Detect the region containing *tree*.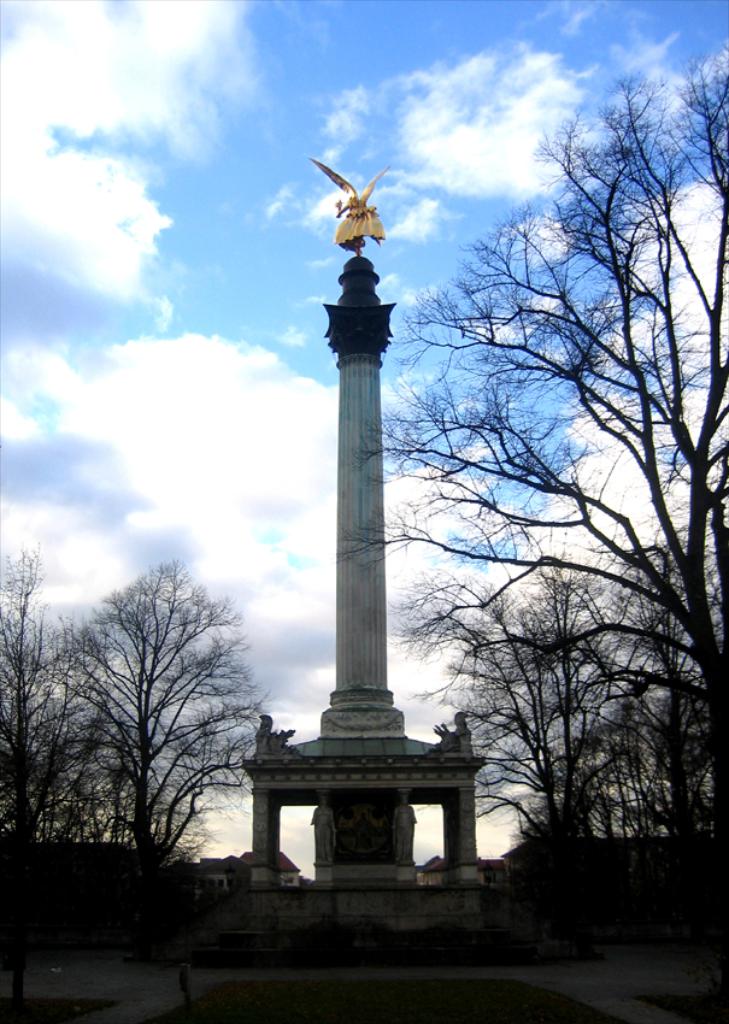
bbox(0, 557, 102, 846).
